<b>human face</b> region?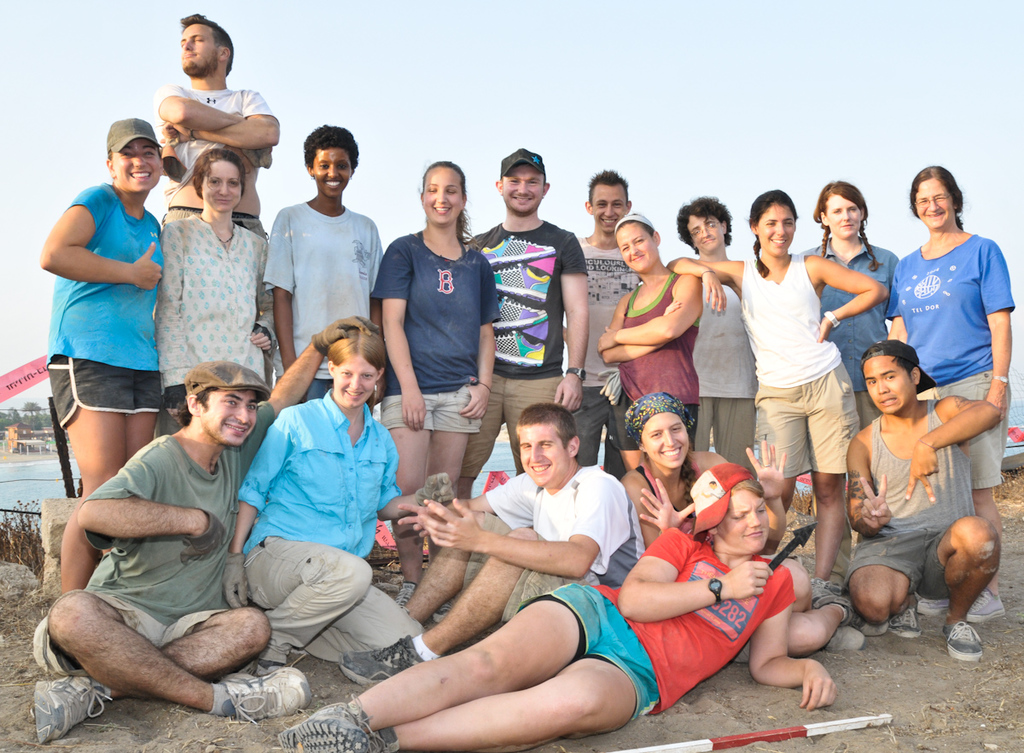
{"x1": 915, "y1": 182, "x2": 956, "y2": 229}
